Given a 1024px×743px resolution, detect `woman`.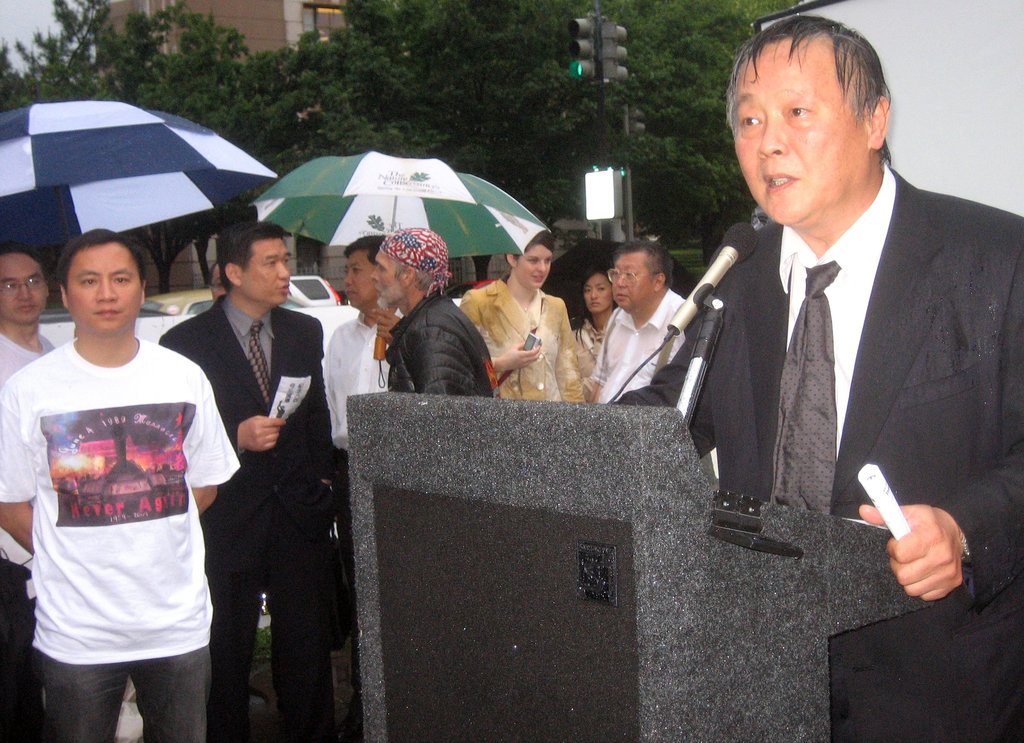
(573,263,614,389).
